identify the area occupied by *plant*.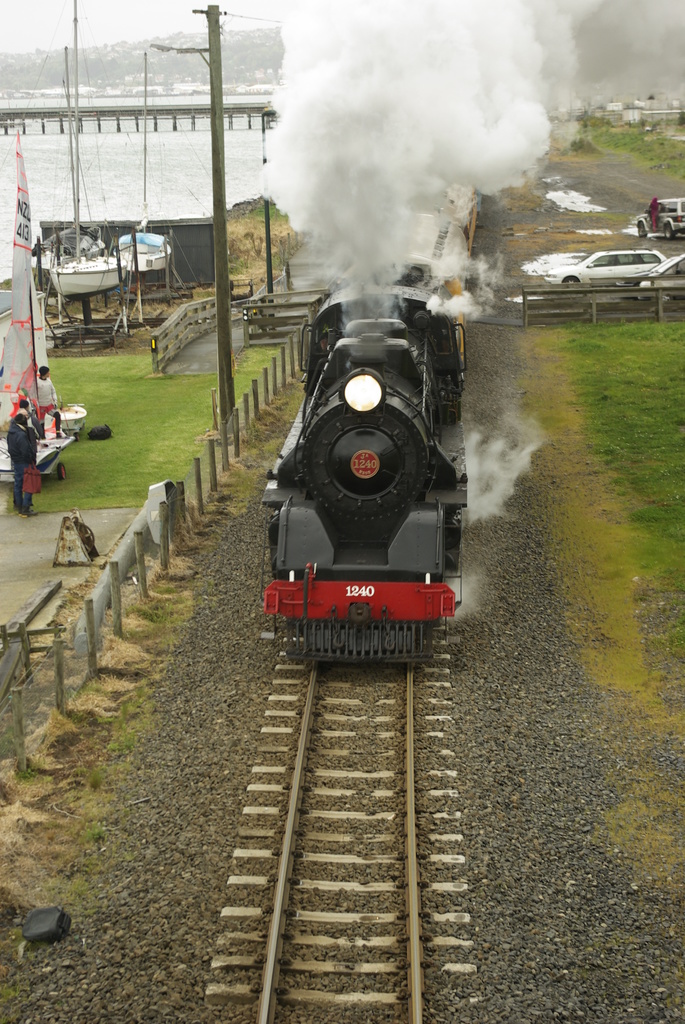
Area: (x1=594, y1=128, x2=684, y2=182).
